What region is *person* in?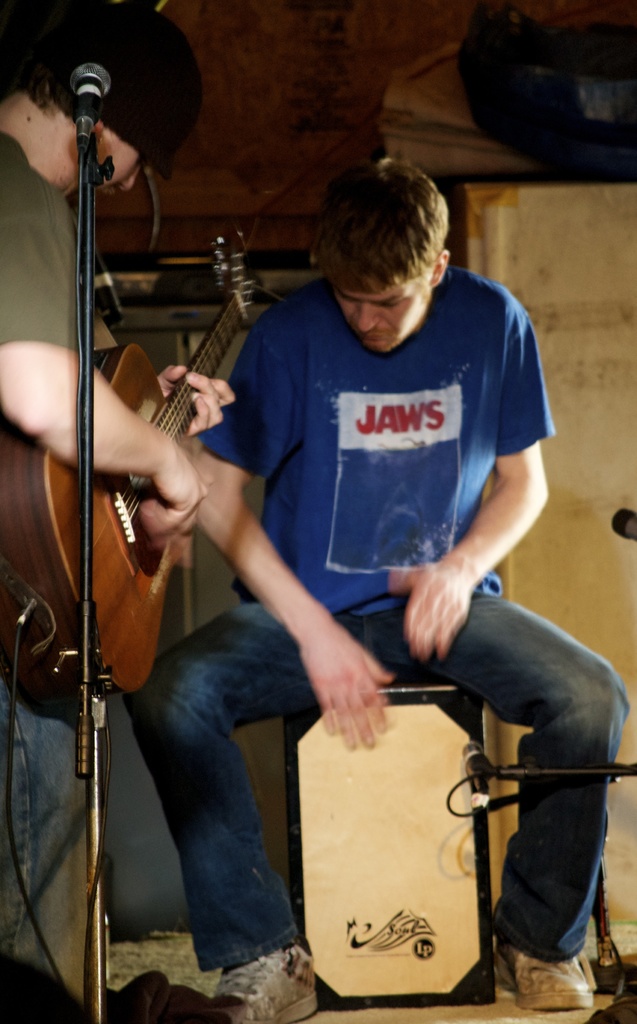
<bbox>0, 0, 238, 1023</bbox>.
